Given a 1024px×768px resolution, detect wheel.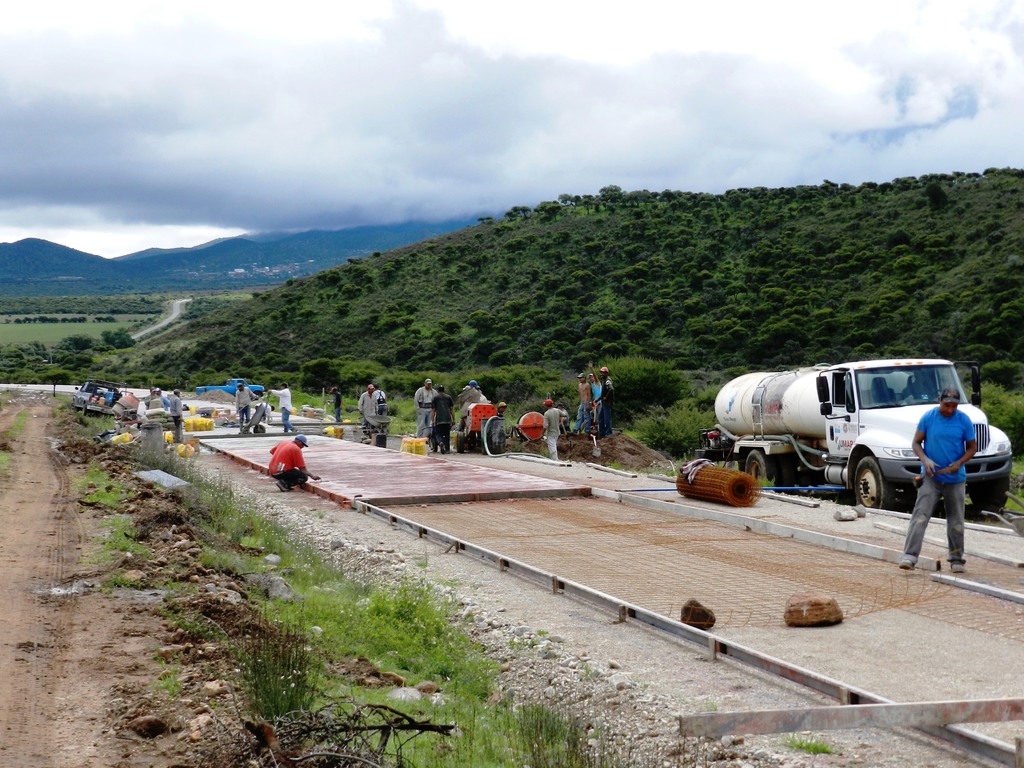
<region>744, 449, 781, 489</region>.
